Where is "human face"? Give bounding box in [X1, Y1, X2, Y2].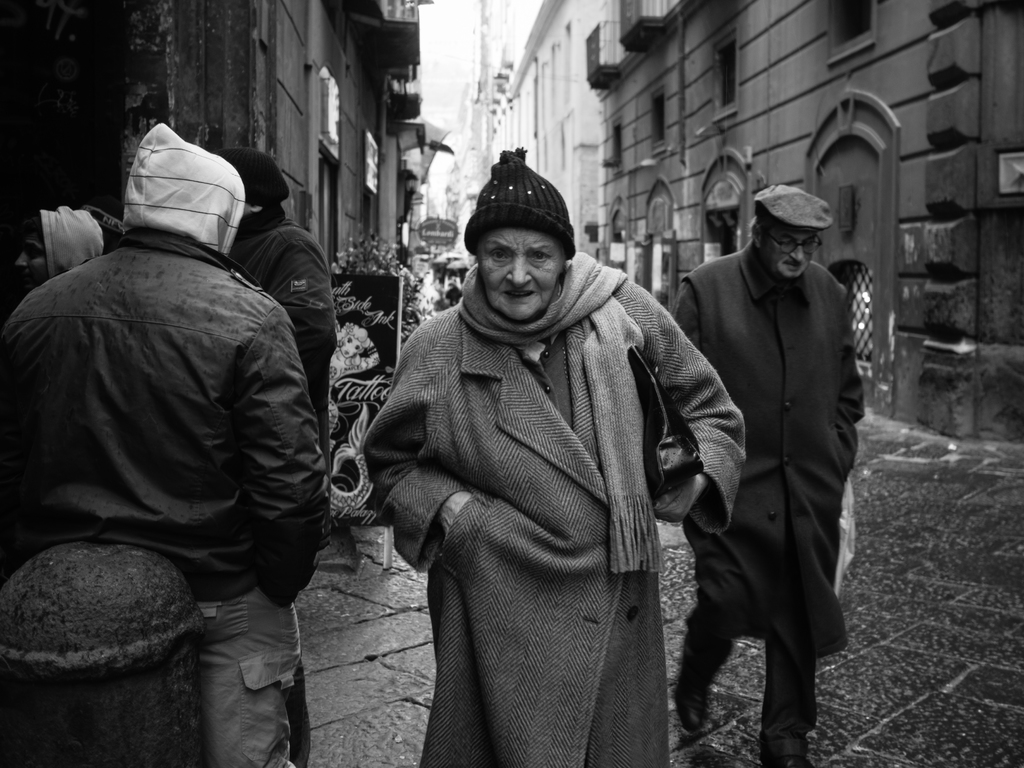
[481, 225, 558, 325].
